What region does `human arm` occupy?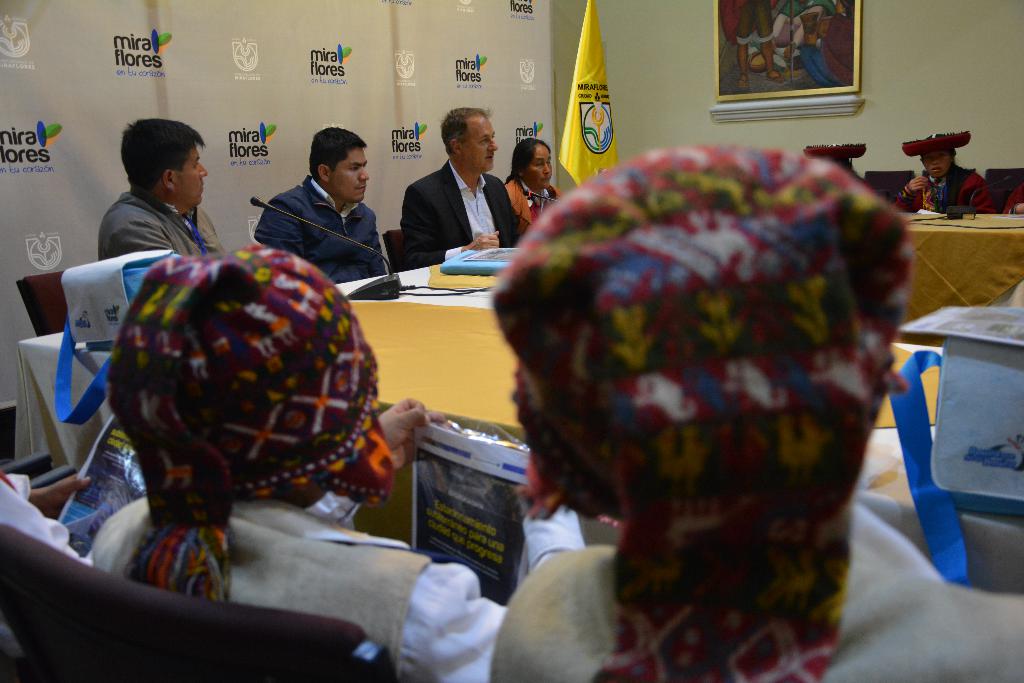
397/188/501/270.
